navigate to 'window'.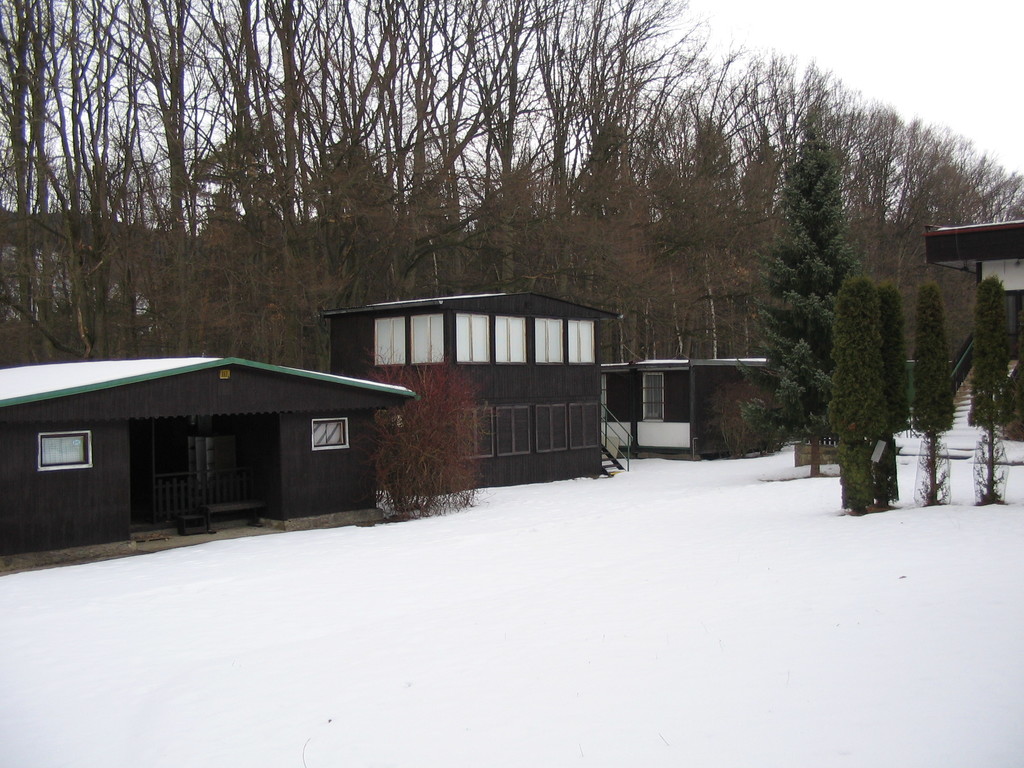
Navigation target: x1=568, y1=318, x2=596, y2=364.
